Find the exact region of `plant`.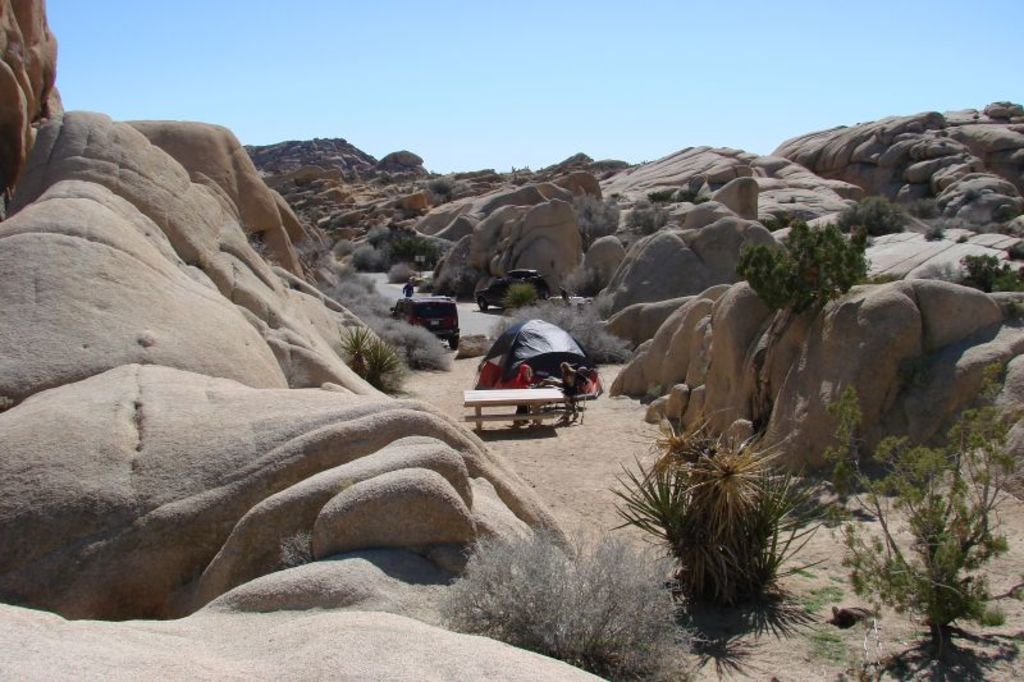
Exact region: bbox=[329, 316, 374, 374].
